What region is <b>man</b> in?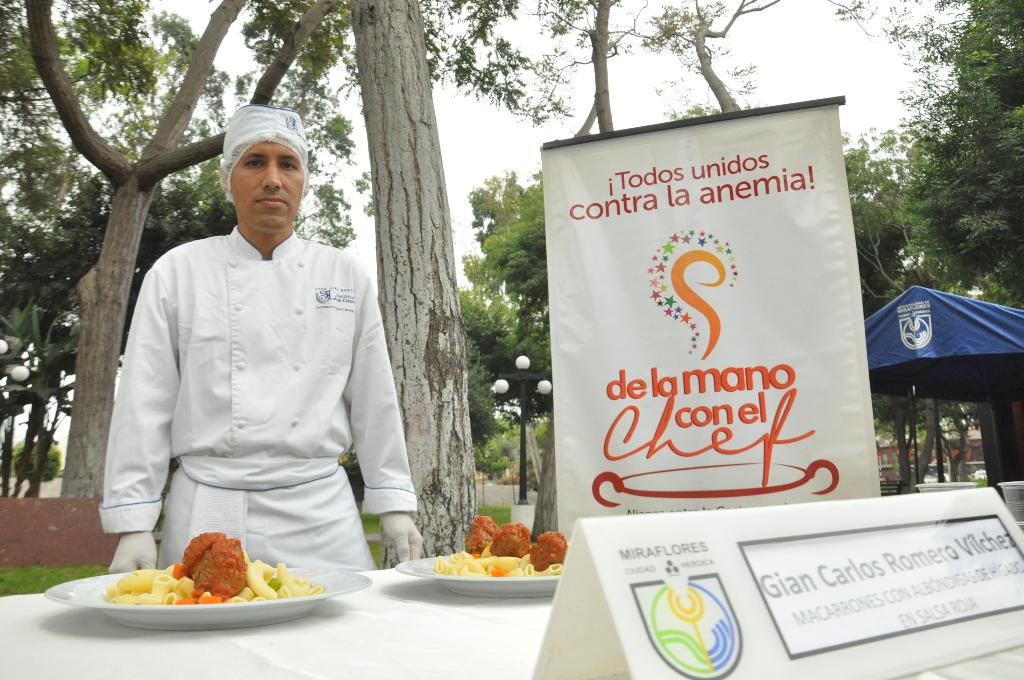
crop(106, 87, 401, 614).
